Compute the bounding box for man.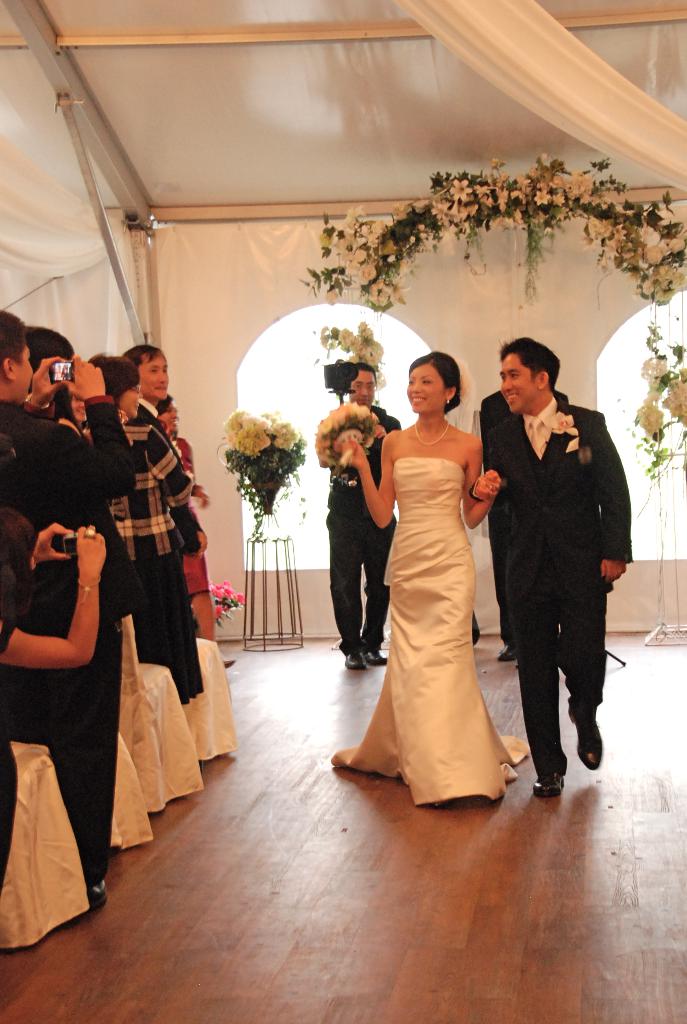
[left=482, top=326, right=642, bottom=792].
